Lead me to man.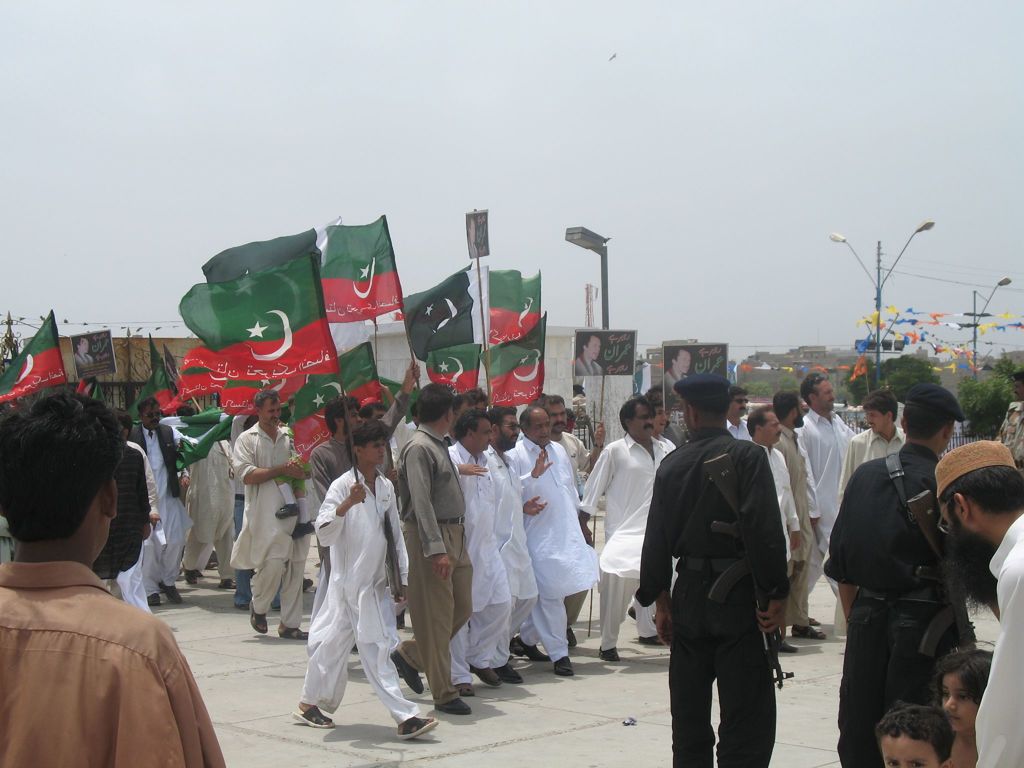
Lead to 666,349,696,392.
